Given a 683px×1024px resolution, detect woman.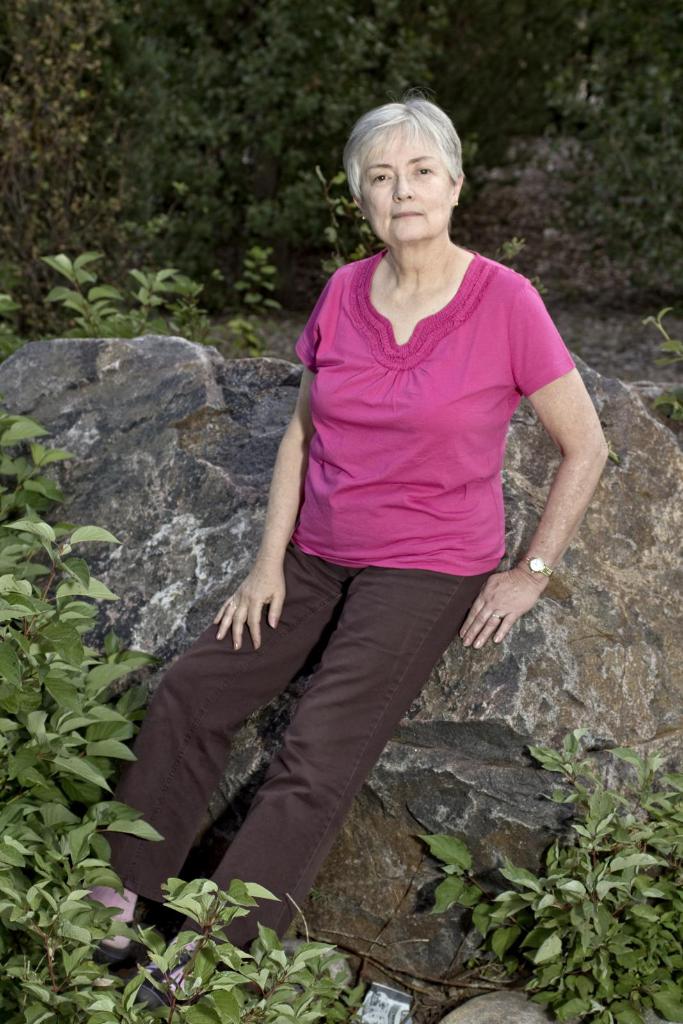
Rect(110, 110, 600, 959).
